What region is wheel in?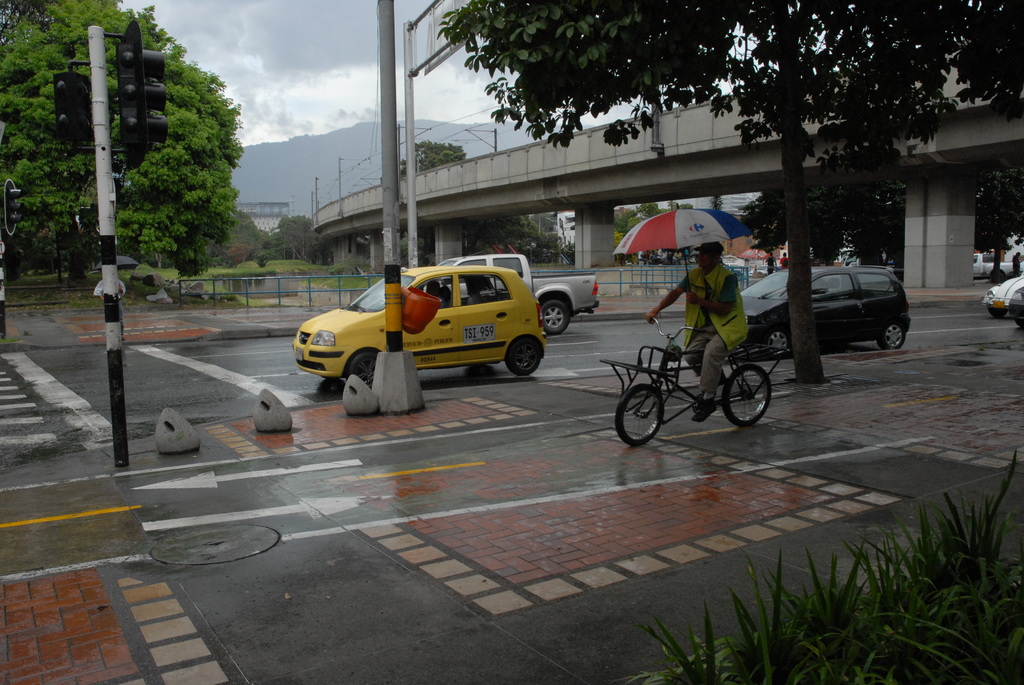
l=765, t=329, r=790, b=359.
